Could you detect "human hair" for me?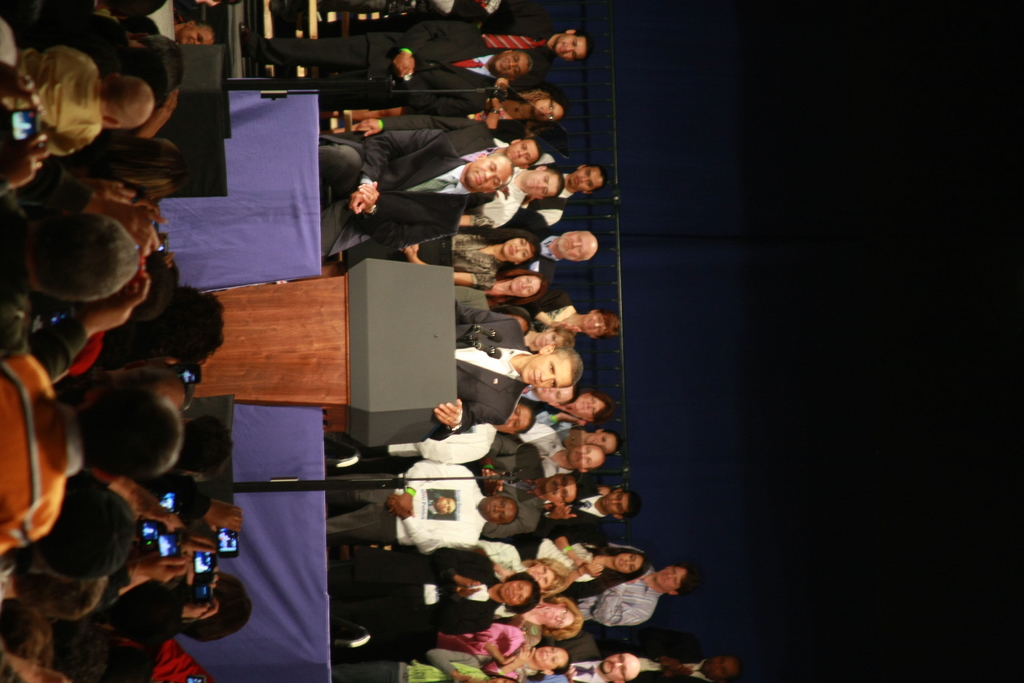
Detection result: select_region(516, 89, 567, 122).
